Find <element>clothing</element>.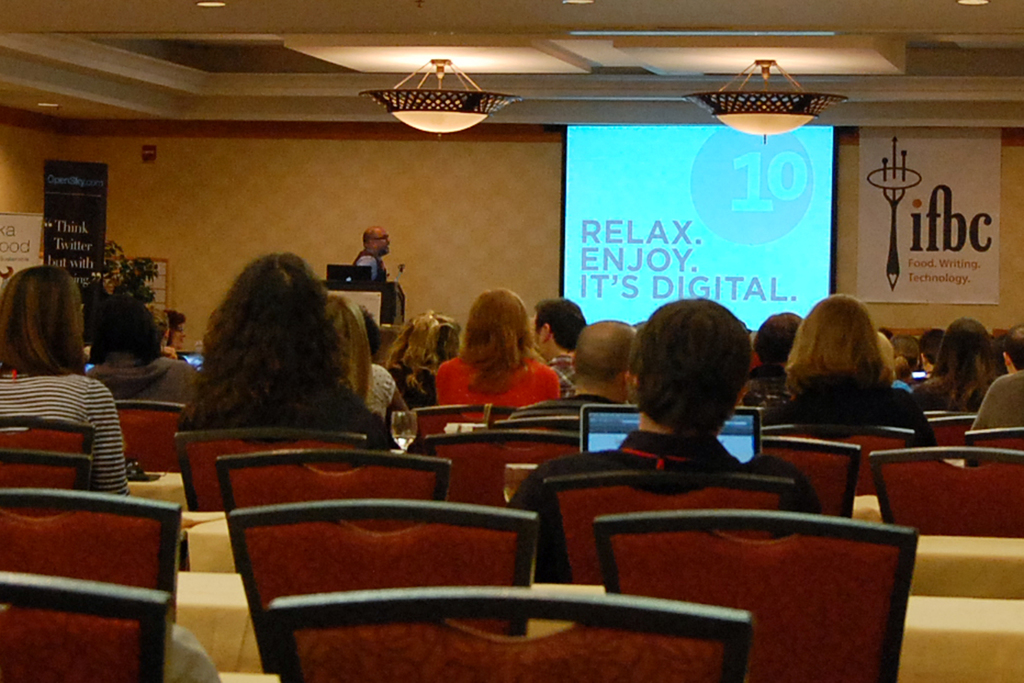
[left=351, top=356, right=402, bottom=414].
